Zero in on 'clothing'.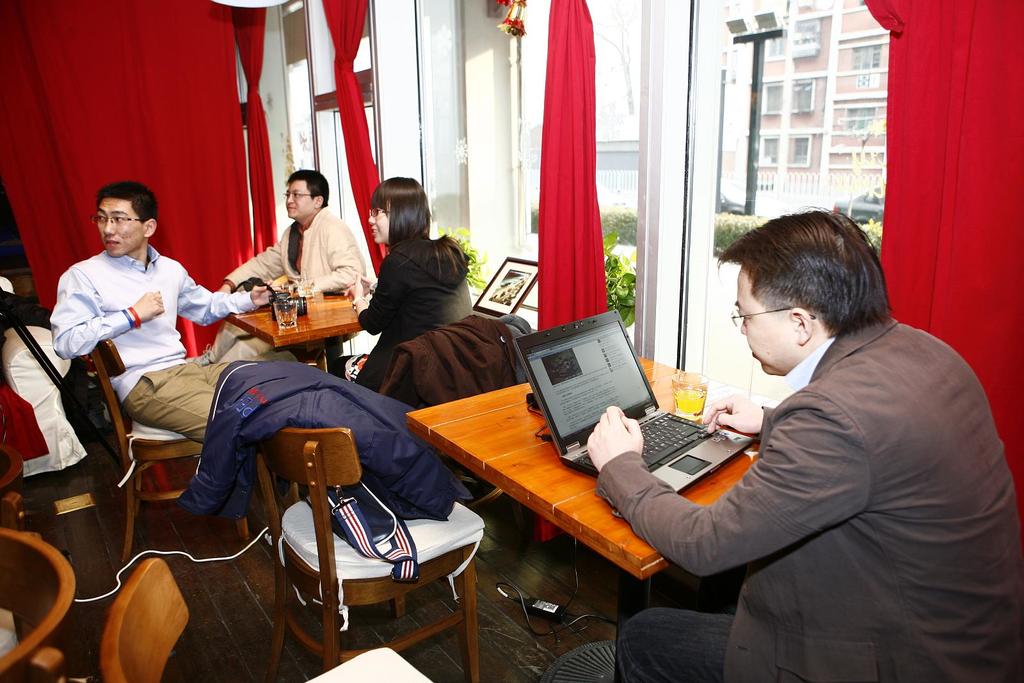
Zeroed in: select_region(179, 358, 457, 533).
